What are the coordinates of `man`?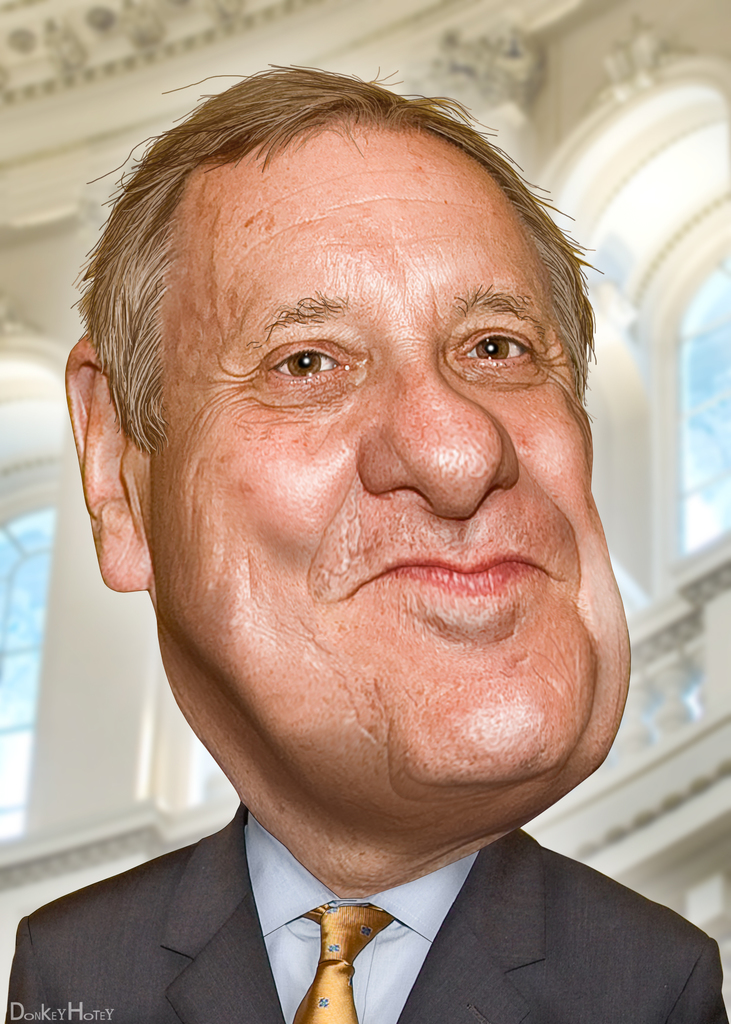
x1=0, y1=63, x2=730, y2=1023.
